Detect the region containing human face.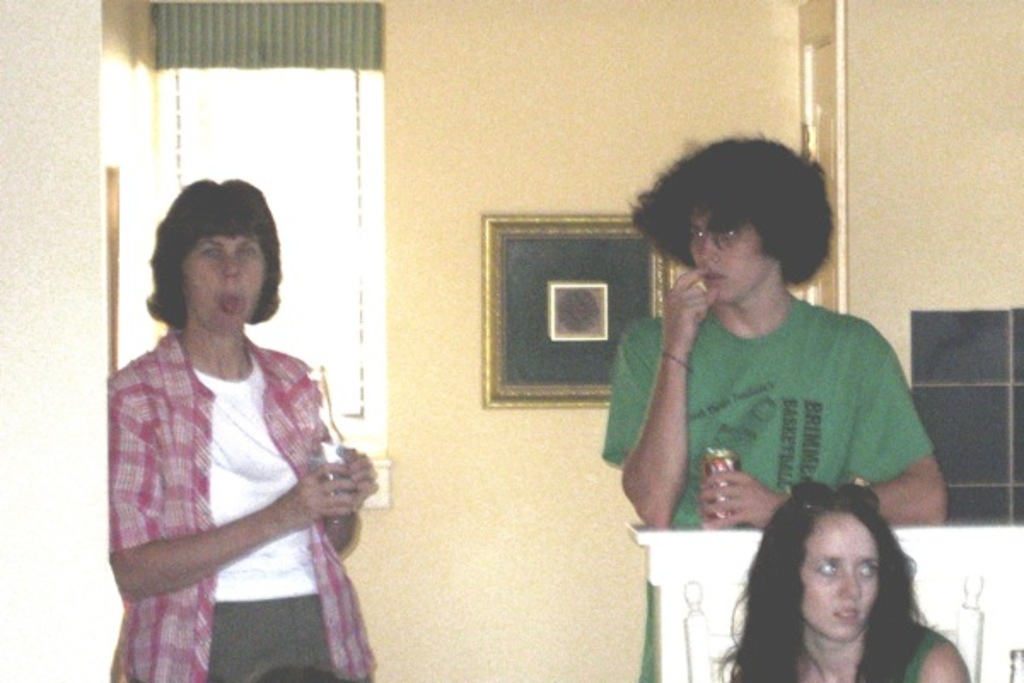
region(689, 210, 771, 301).
